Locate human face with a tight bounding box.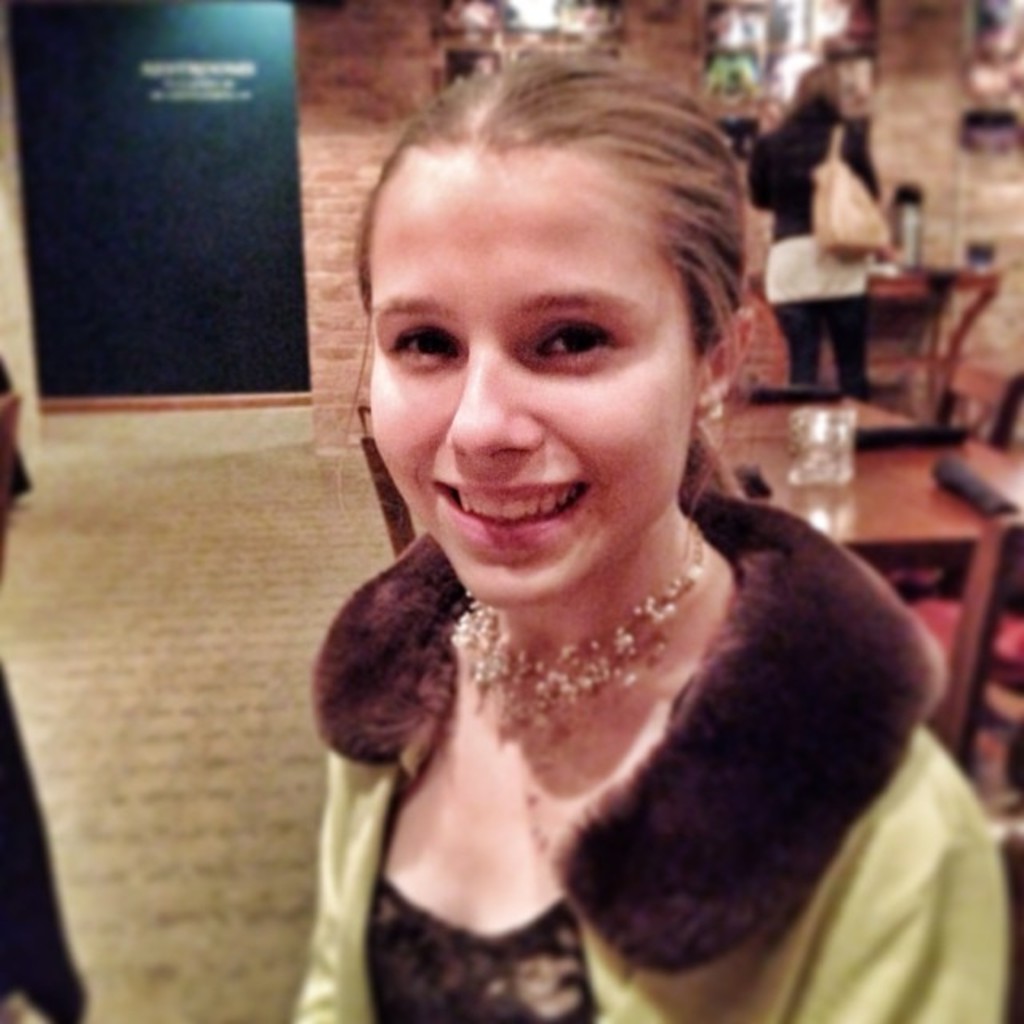
[left=363, top=147, right=694, bottom=606].
